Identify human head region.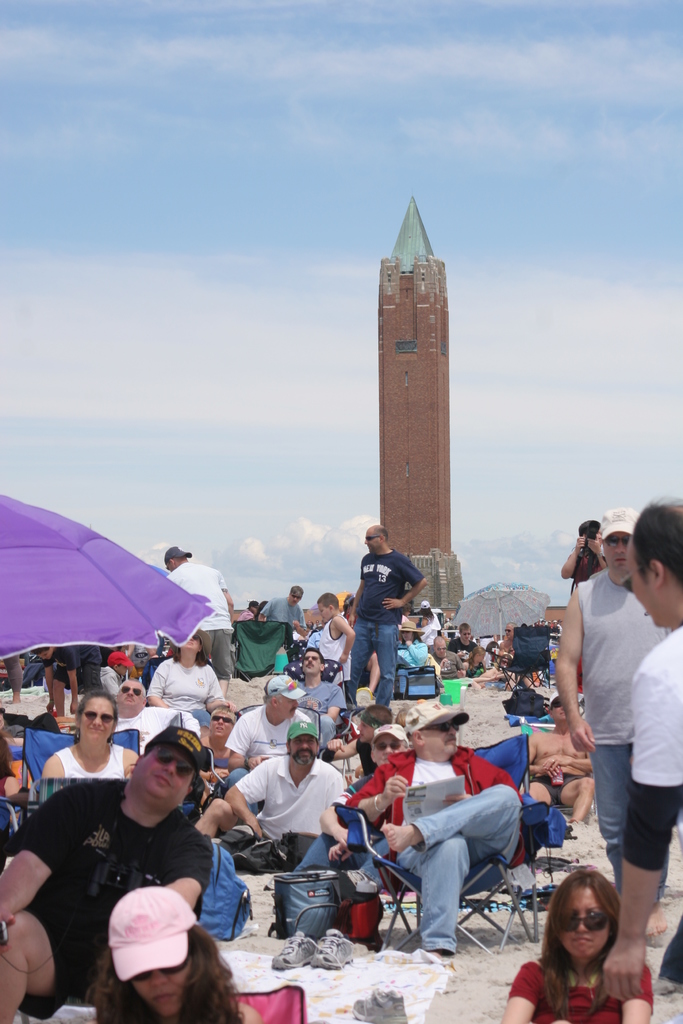
Region: [x1=579, y1=518, x2=605, y2=554].
